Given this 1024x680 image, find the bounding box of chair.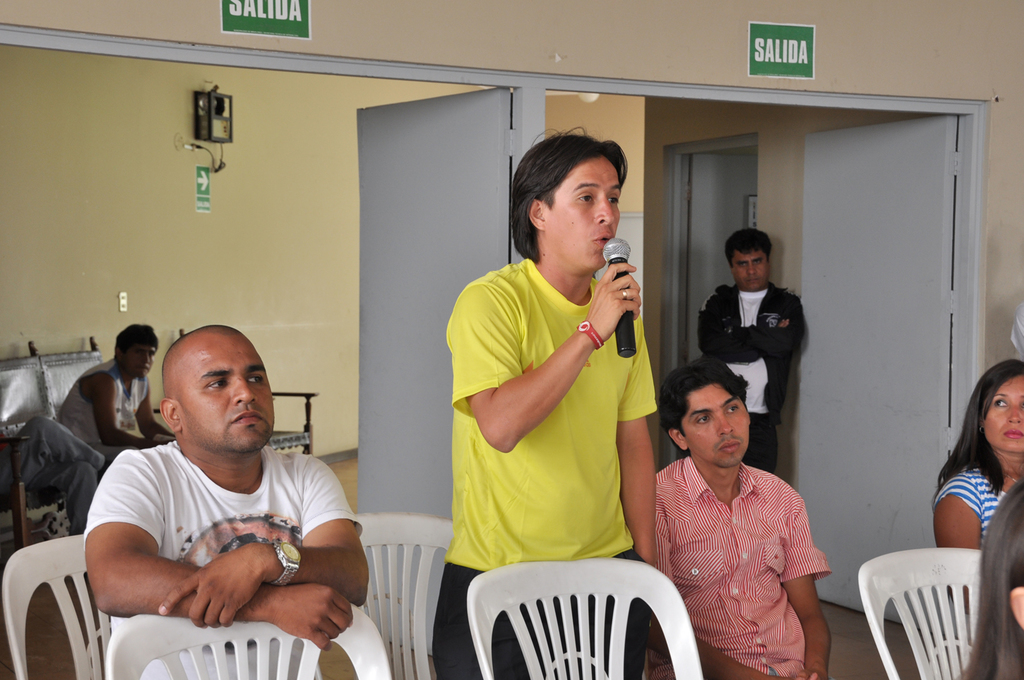
(x1=864, y1=527, x2=1008, y2=679).
